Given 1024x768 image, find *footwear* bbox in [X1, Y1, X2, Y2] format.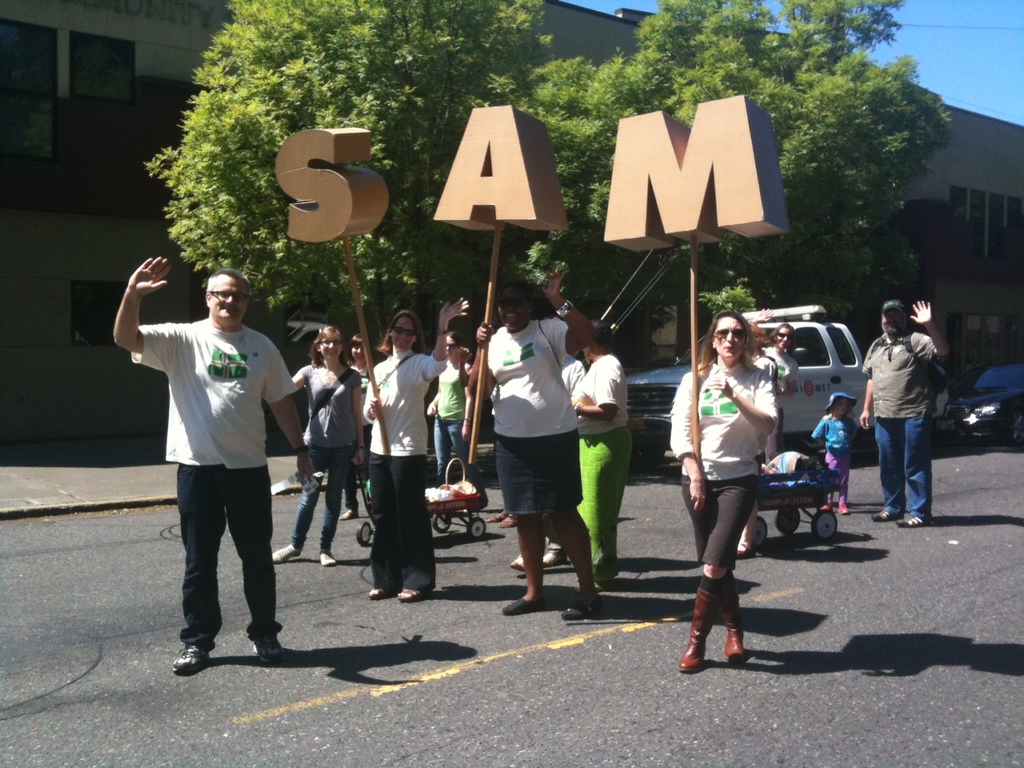
[538, 546, 576, 563].
